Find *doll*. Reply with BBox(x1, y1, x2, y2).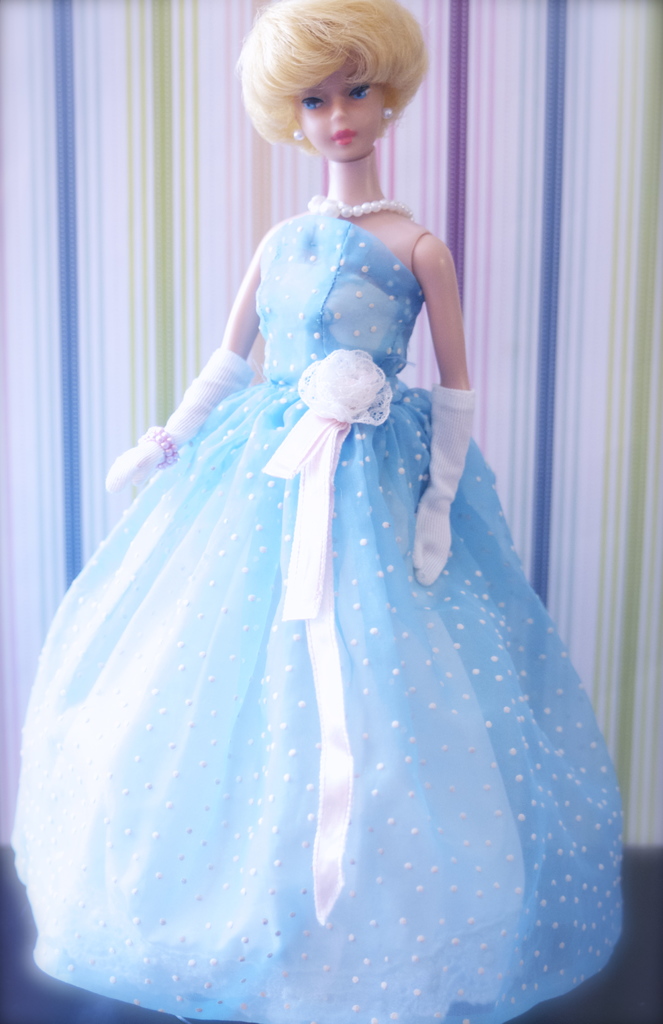
BBox(96, 35, 577, 1023).
